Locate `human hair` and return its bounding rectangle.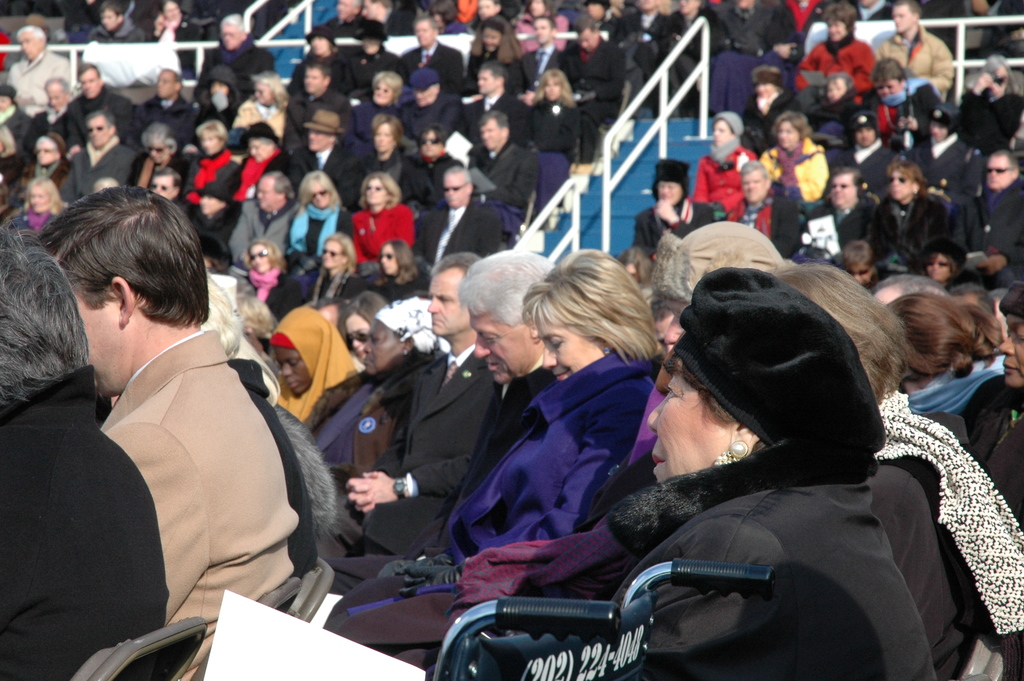
region(904, 269, 1009, 402).
